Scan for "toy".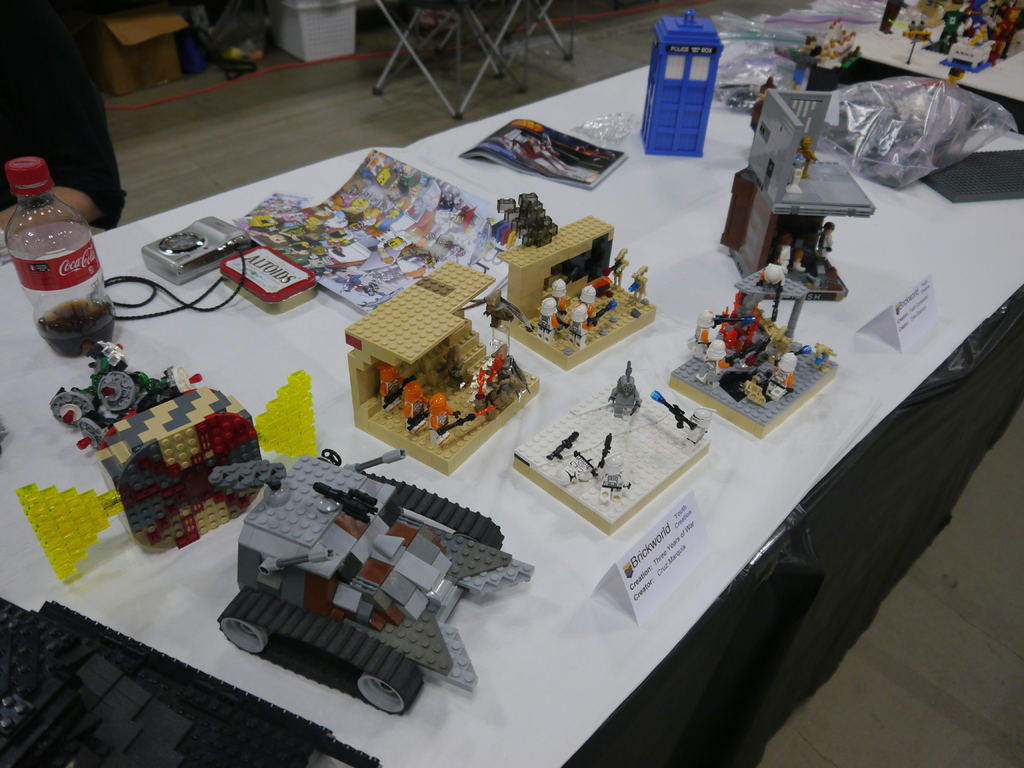
Scan result: bbox=[504, 354, 723, 536].
